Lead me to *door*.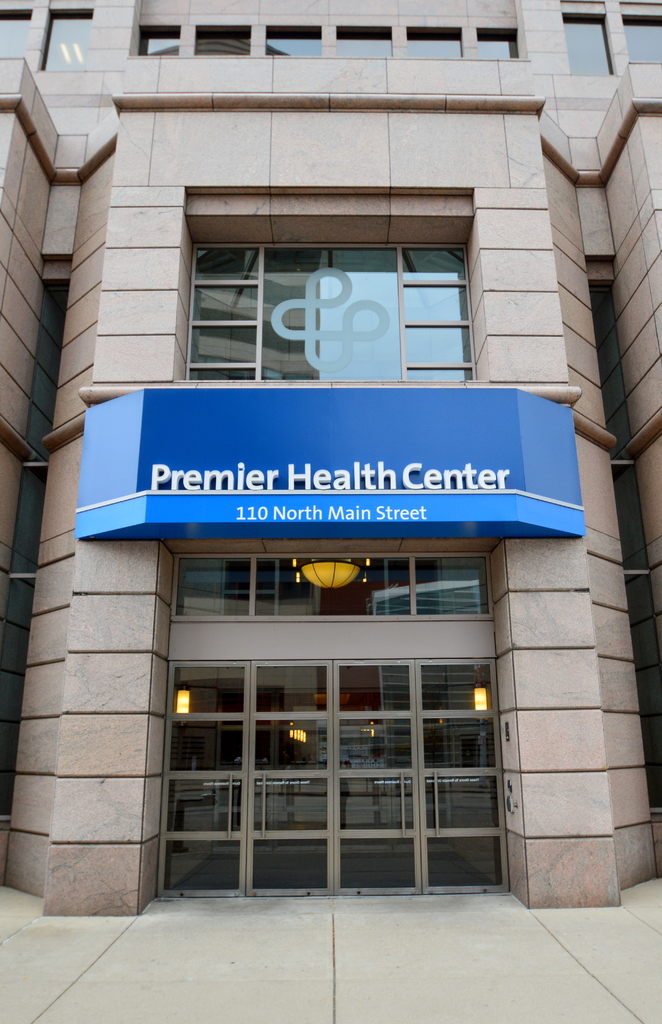
Lead to x1=157 y1=662 x2=334 y2=896.
